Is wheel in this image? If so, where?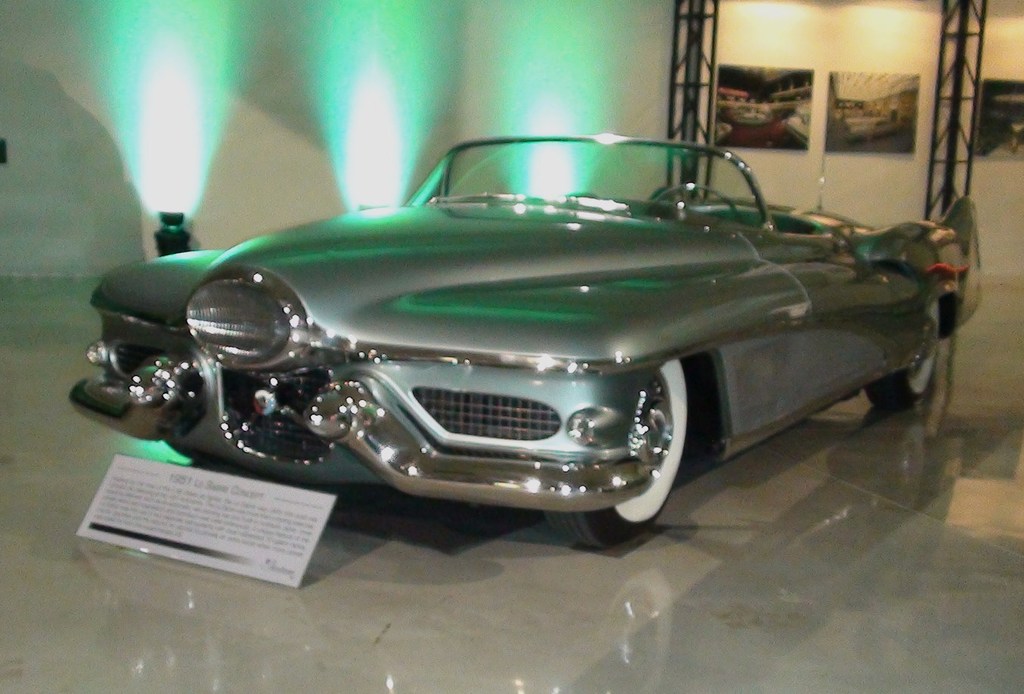
Yes, at box=[654, 181, 741, 223].
